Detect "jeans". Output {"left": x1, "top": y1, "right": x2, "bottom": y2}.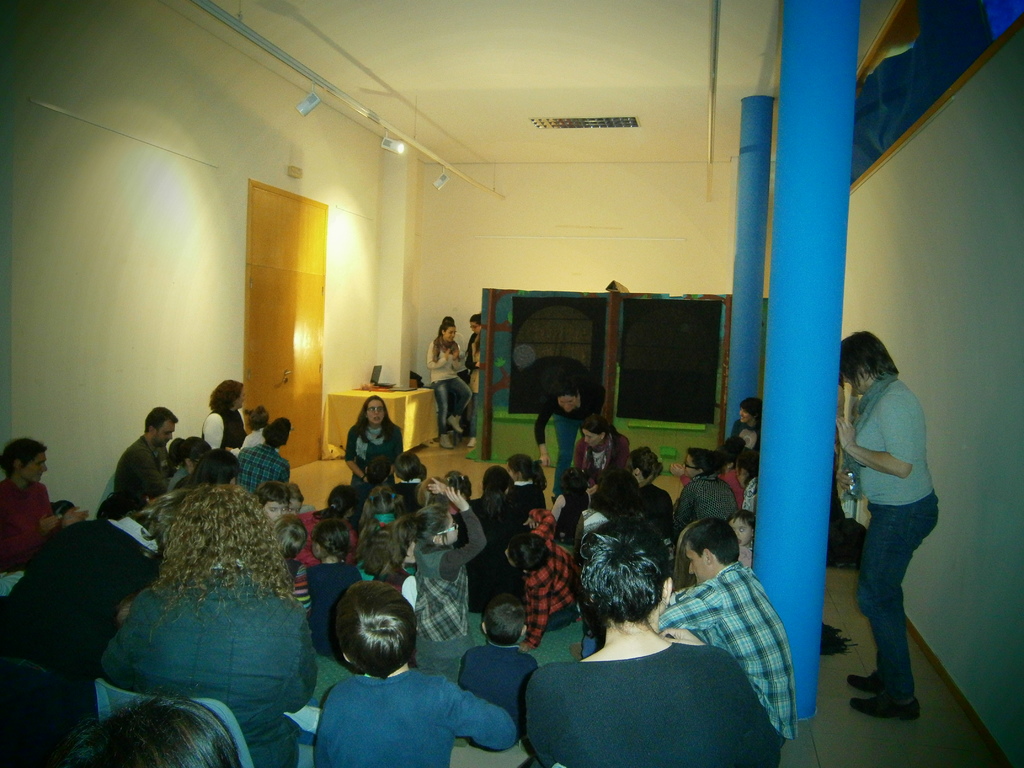
{"left": 552, "top": 413, "right": 595, "bottom": 499}.
